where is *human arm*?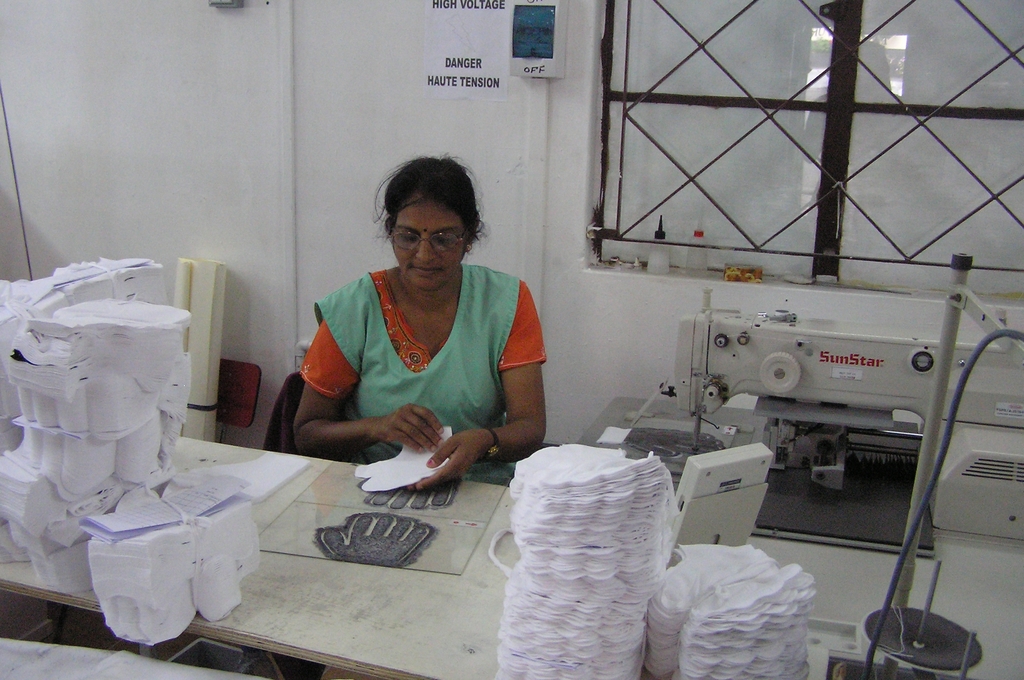
(left=291, top=317, right=450, bottom=449).
